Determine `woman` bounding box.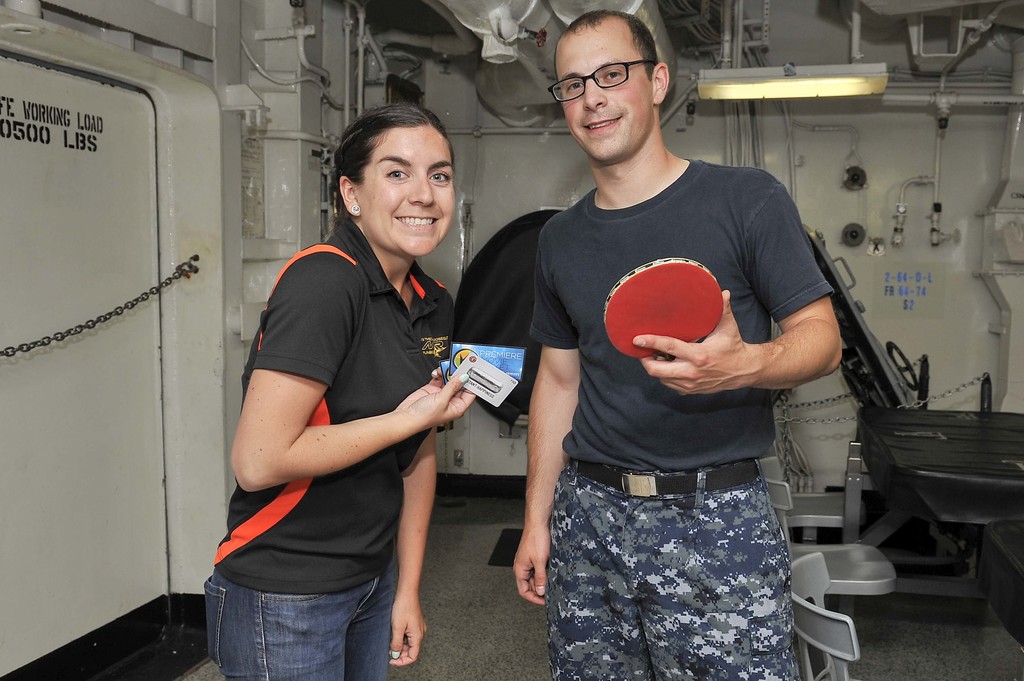
Determined: [220, 94, 478, 680].
